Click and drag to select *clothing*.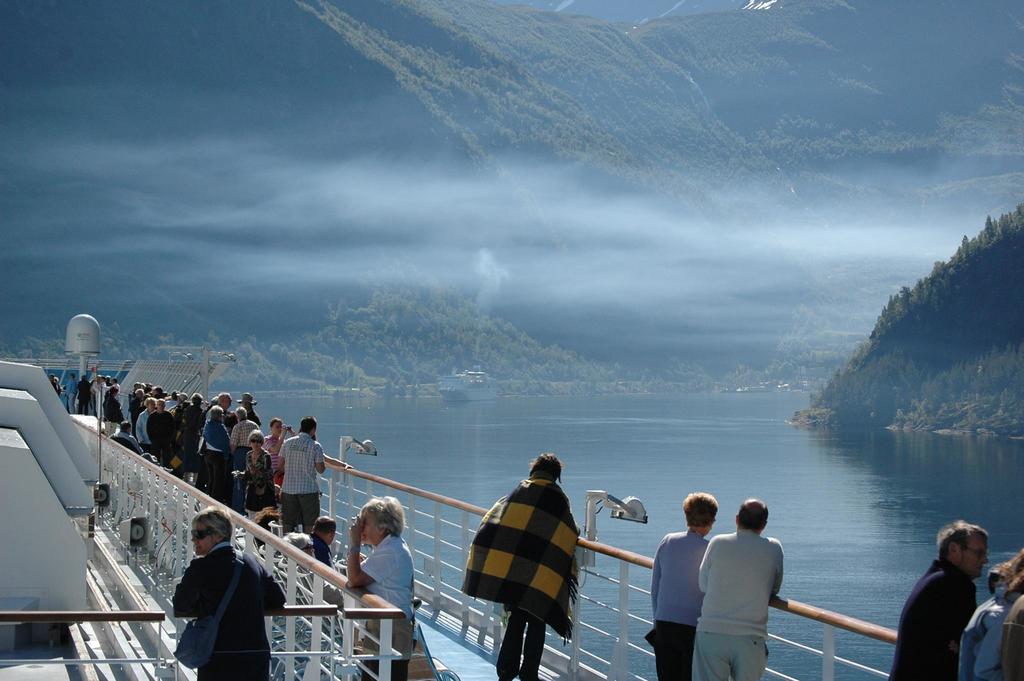
Selection: {"left": 363, "top": 540, "right": 408, "bottom": 680}.
